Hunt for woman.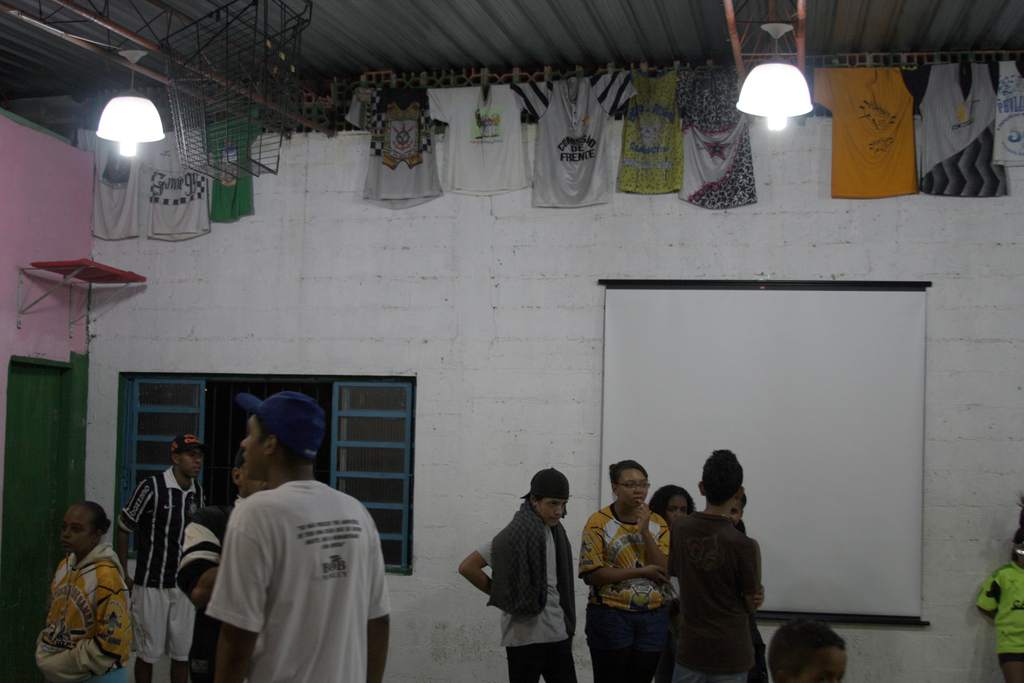
Hunted down at [22, 506, 139, 677].
